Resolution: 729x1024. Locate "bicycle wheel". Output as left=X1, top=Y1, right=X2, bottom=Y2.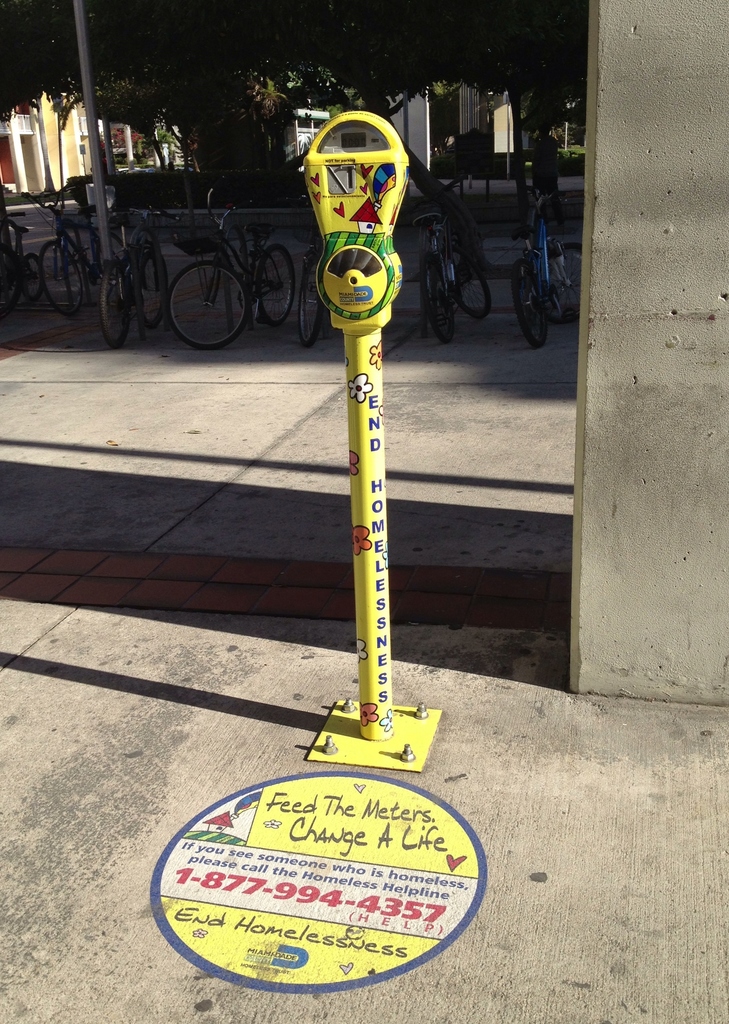
left=420, top=243, right=455, bottom=346.
